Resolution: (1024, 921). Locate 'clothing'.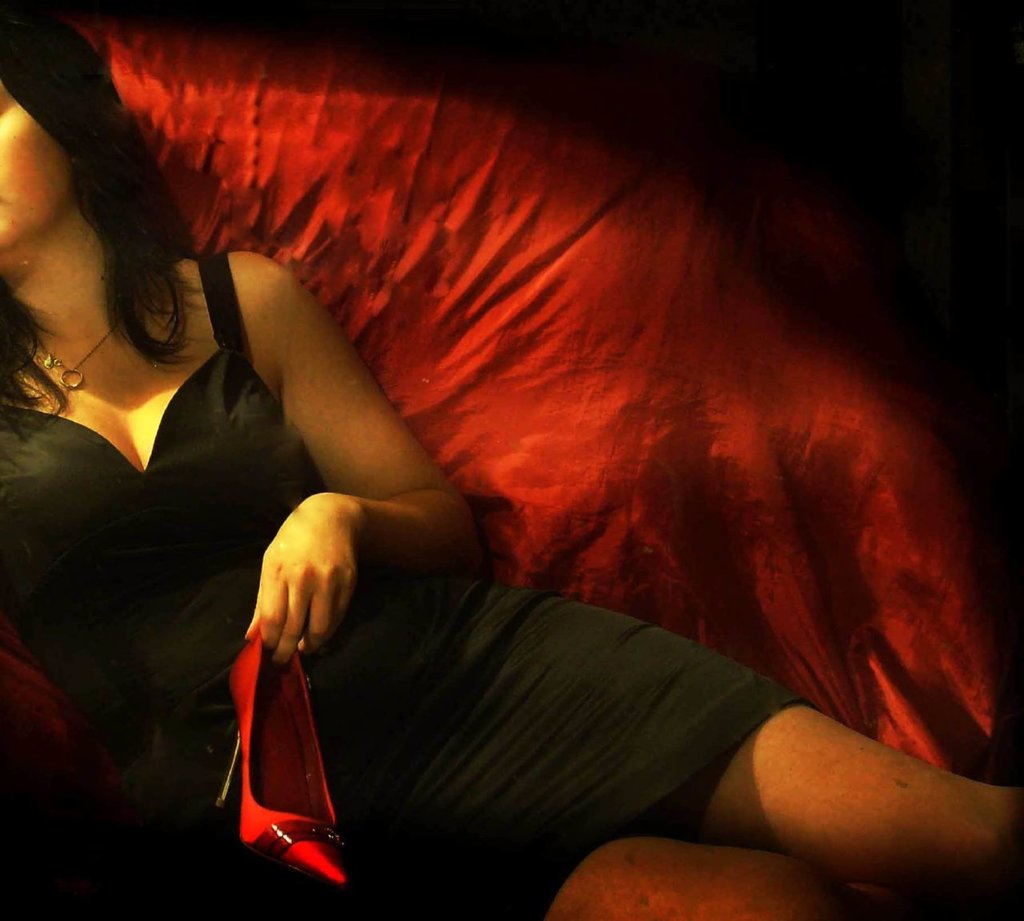
[0, 245, 815, 920].
